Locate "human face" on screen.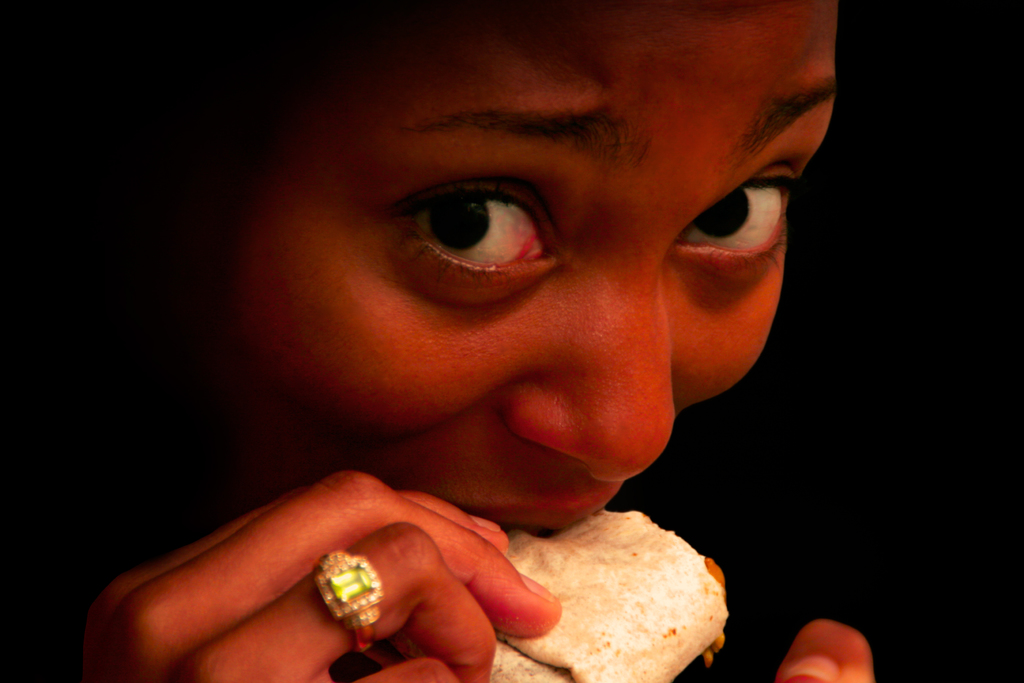
On screen at [x1=170, y1=25, x2=836, y2=564].
